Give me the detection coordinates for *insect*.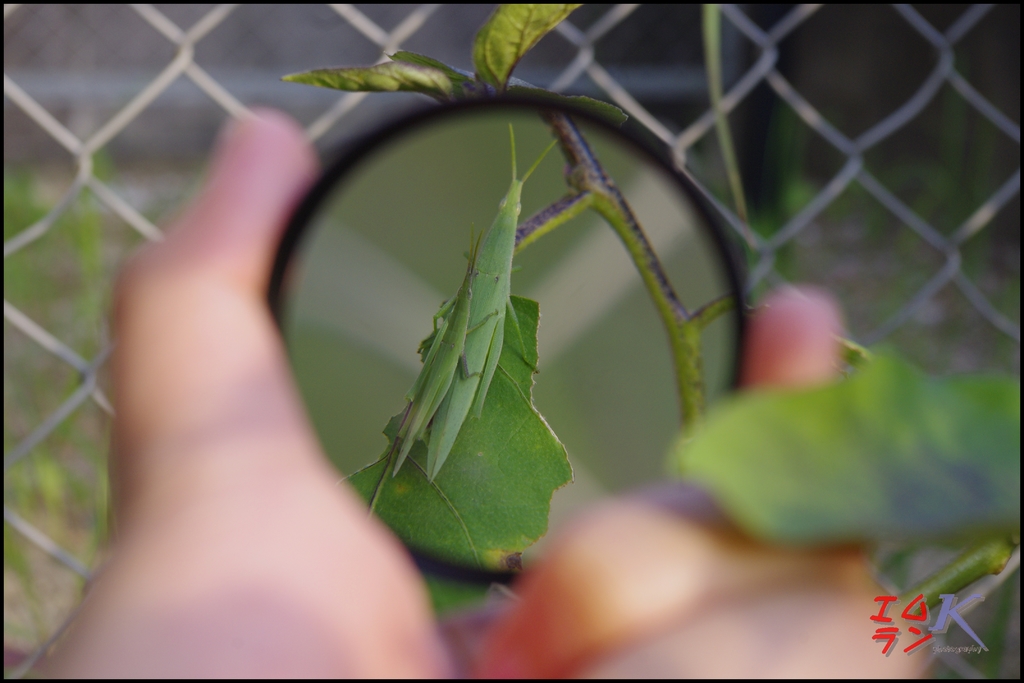
left=394, top=123, right=565, bottom=484.
